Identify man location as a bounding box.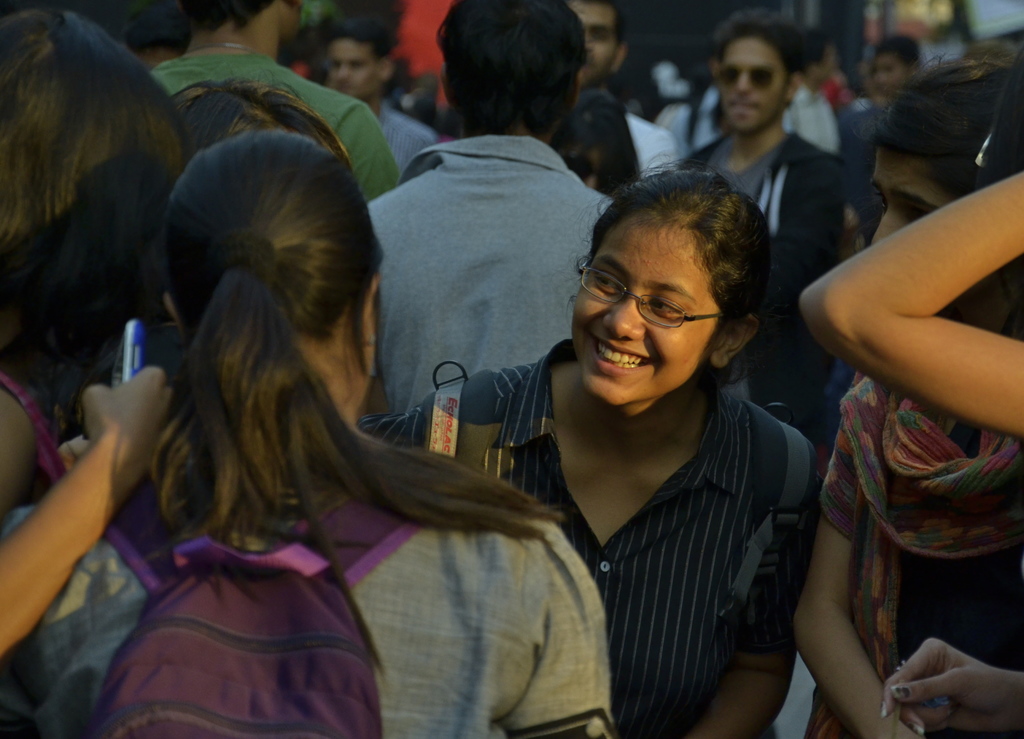
Rect(144, 0, 408, 201).
